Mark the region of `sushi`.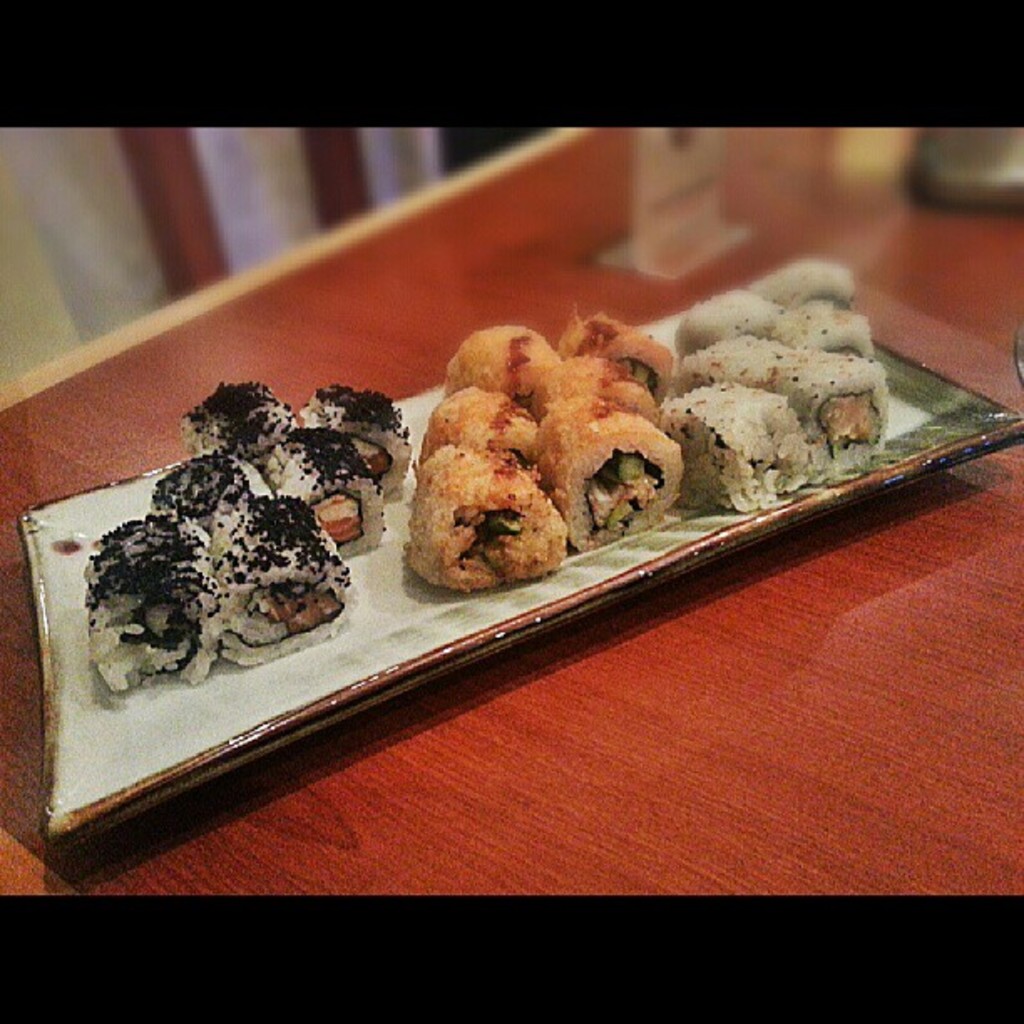
Region: x1=529, y1=395, x2=696, y2=562.
